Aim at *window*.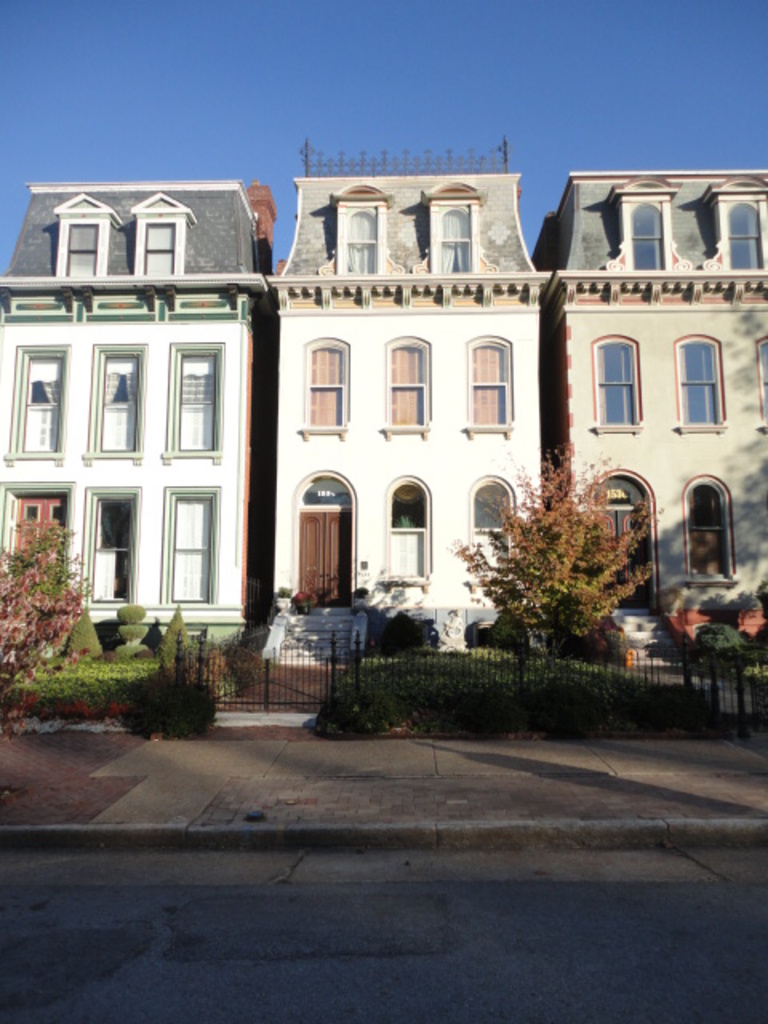
Aimed at rect(331, 186, 384, 272).
